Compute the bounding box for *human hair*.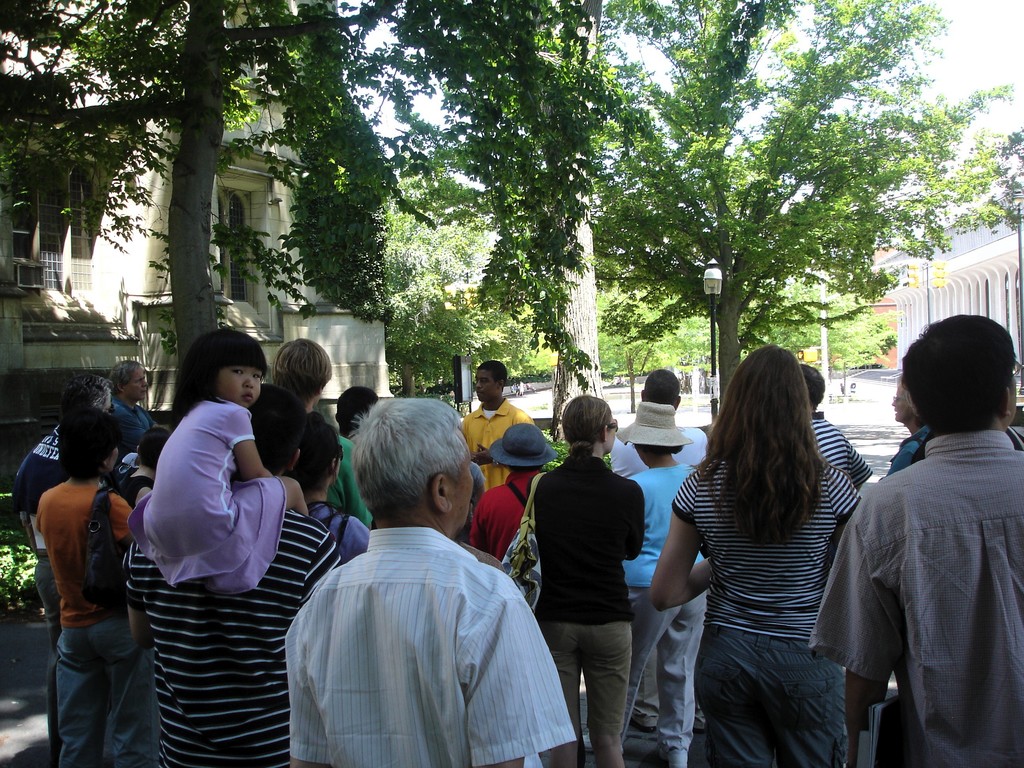
box(268, 339, 337, 397).
